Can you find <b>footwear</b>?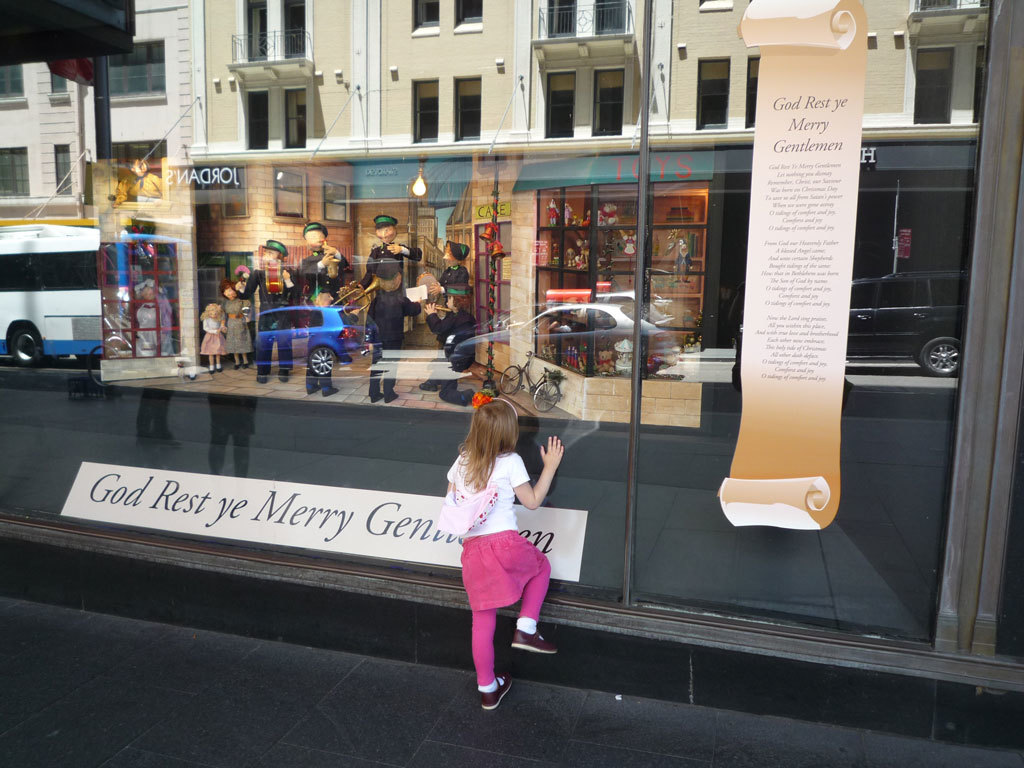
Yes, bounding box: 218, 369, 220, 371.
